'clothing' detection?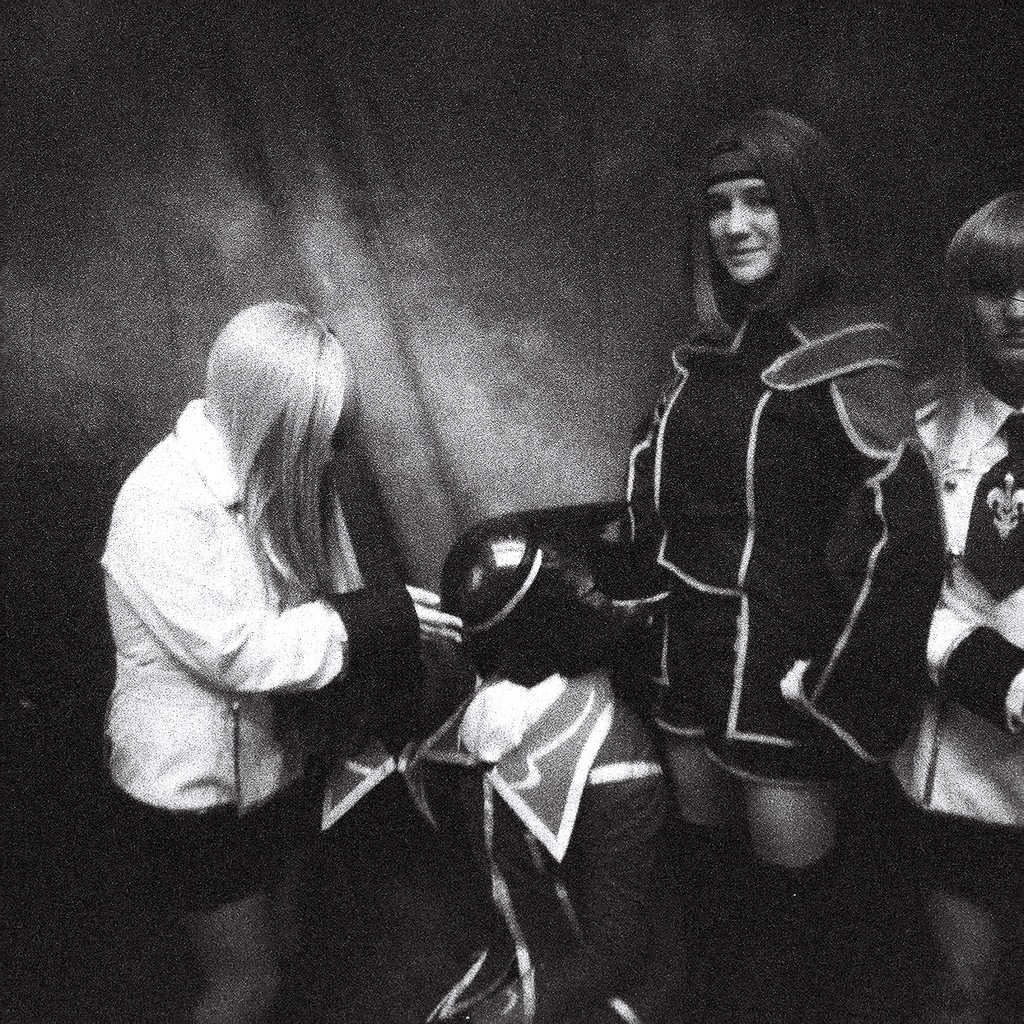
600, 289, 956, 776
